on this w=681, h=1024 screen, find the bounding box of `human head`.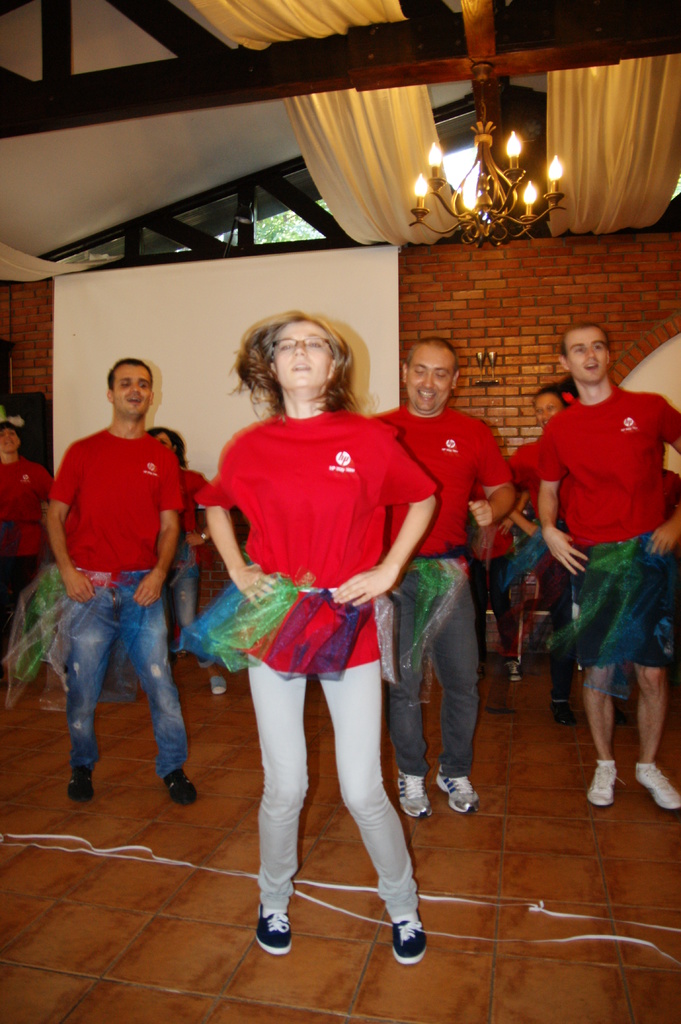
Bounding box: 555/317/616/383.
